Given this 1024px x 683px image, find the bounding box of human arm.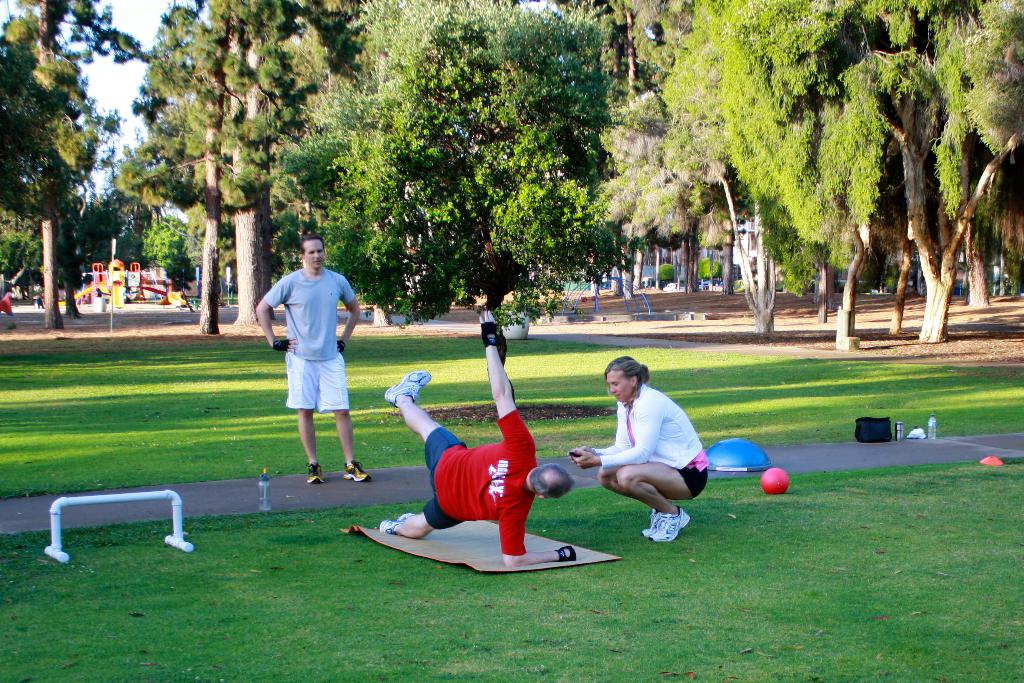
pyautogui.locateOnScreen(473, 337, 534, 447).
